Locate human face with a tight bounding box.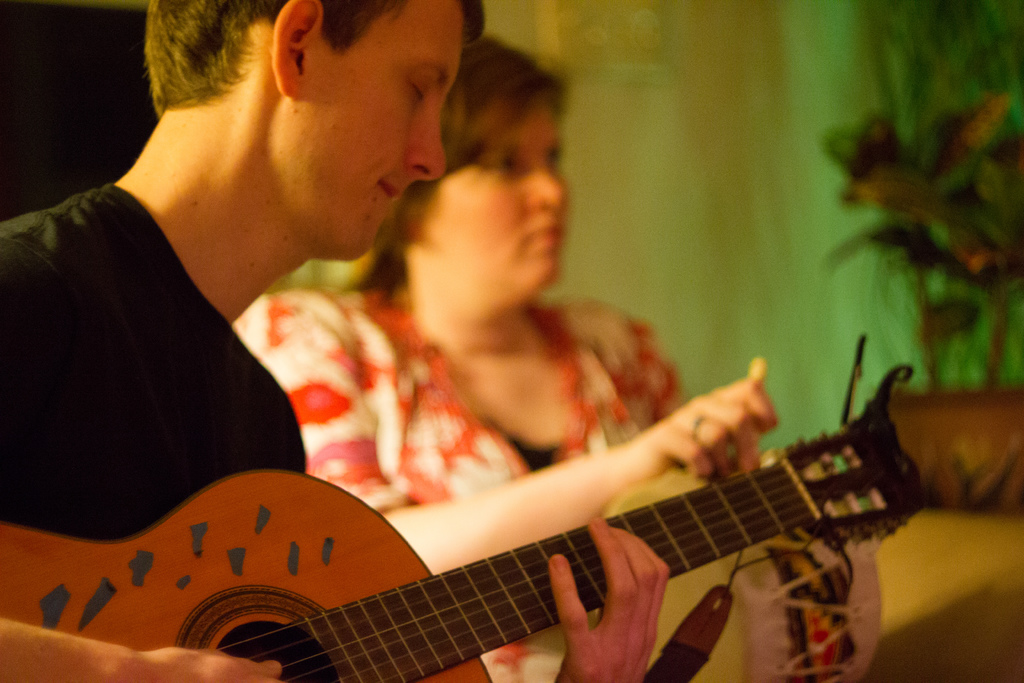
bbox(433, 94, 578, 288).
